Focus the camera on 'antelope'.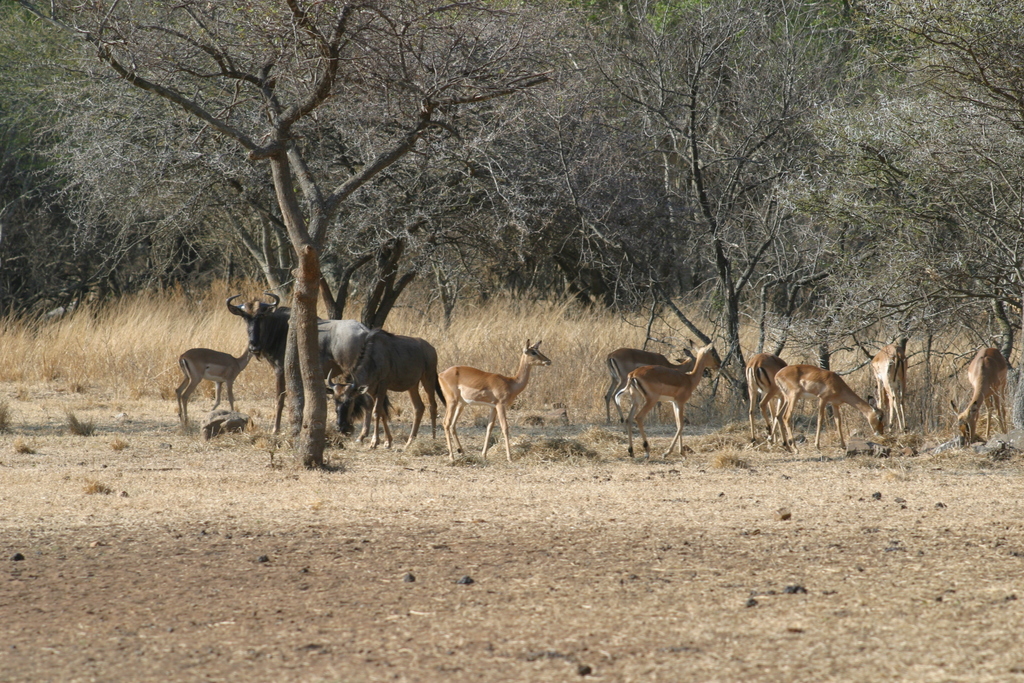
Focus region: 438,334,553,458.
